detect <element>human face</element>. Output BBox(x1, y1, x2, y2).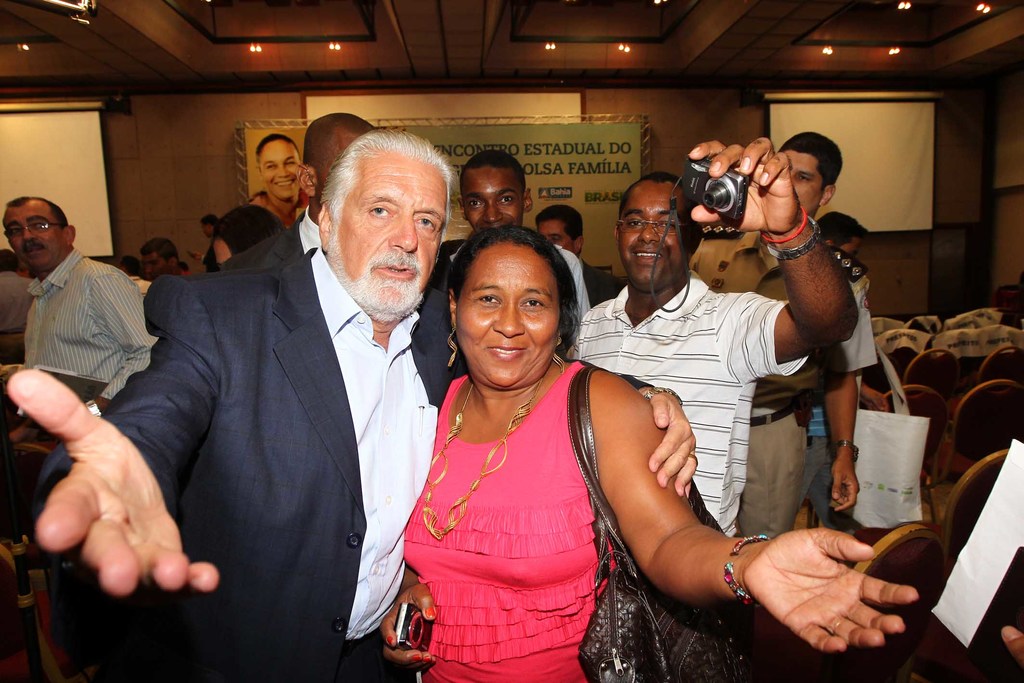
BBox(143, 249, 166, 279).
